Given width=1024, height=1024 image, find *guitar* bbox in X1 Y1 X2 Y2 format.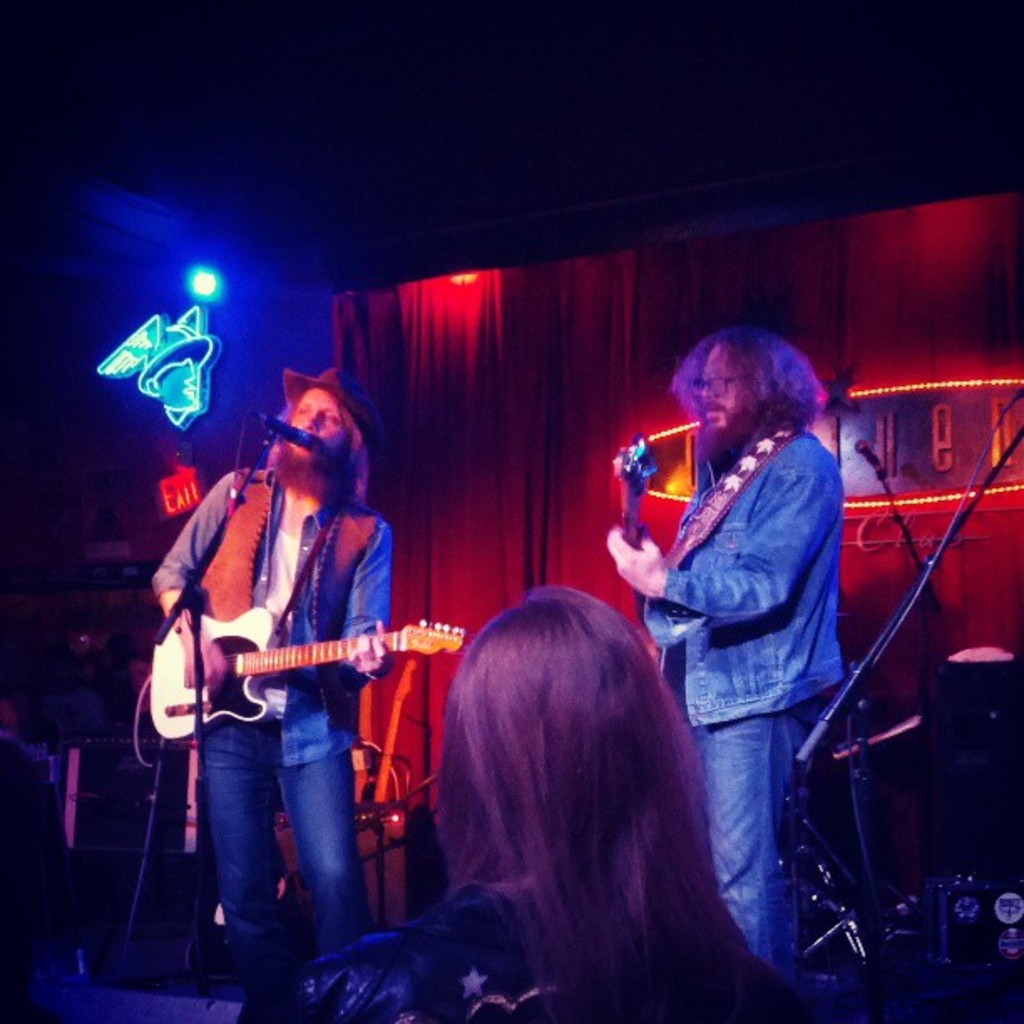
631 413 678 676.
